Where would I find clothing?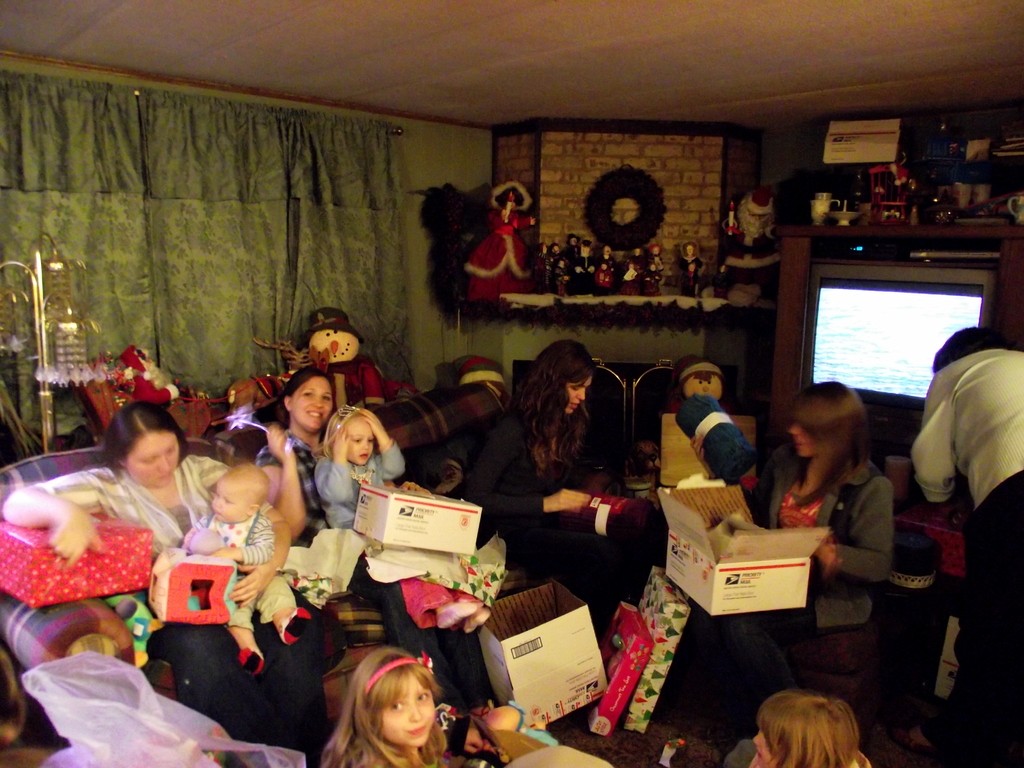
At 463/403/682/606.
